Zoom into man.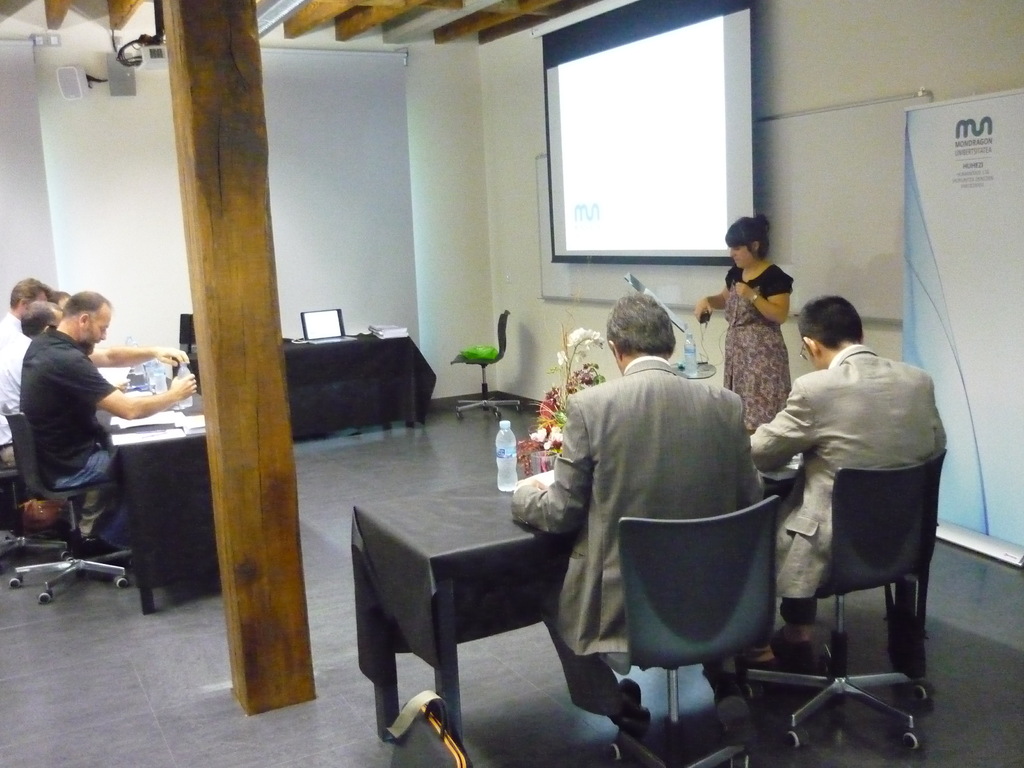
Zoom target: <region>21, 291, 201, 550</region>.
